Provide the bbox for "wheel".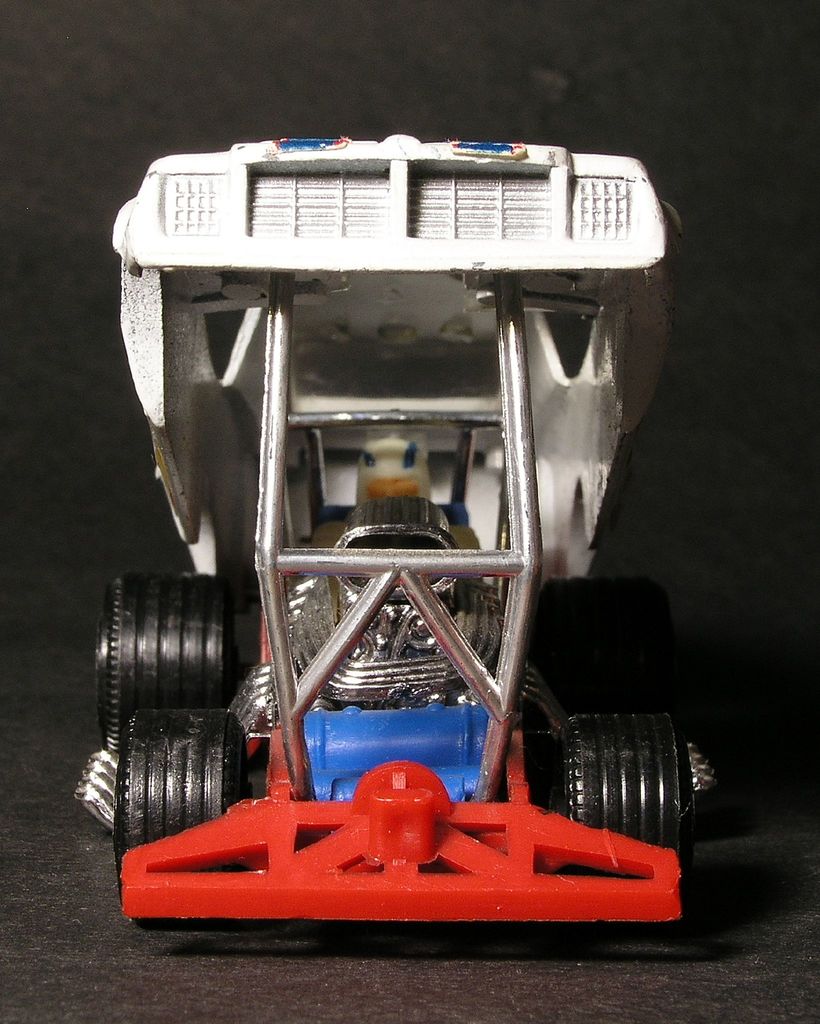
bbox=[98, 580, 232, 764].
